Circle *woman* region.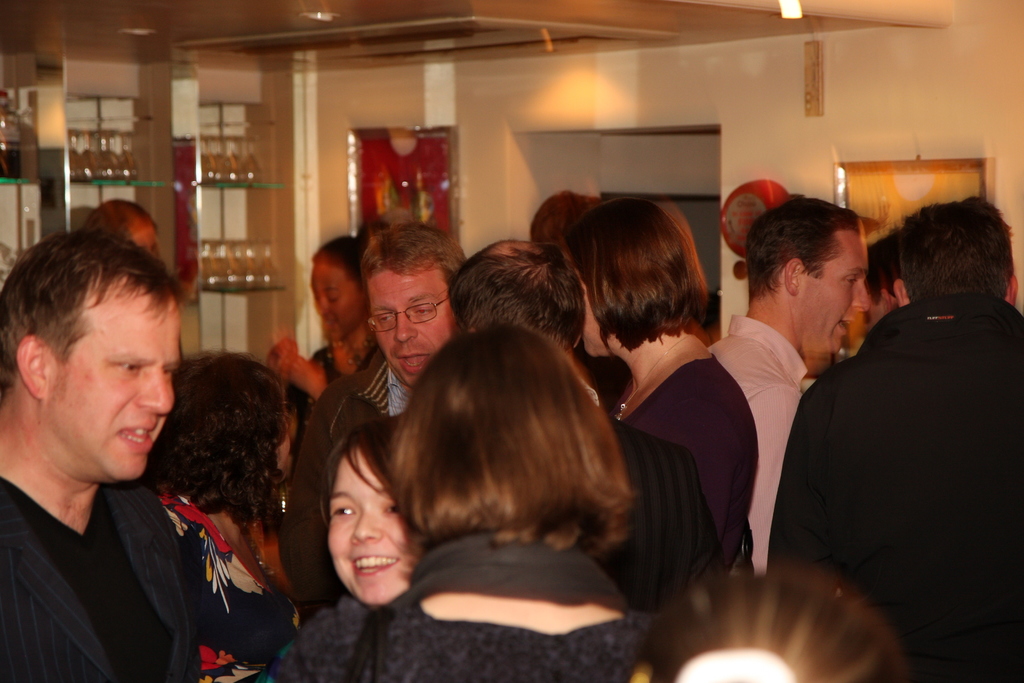
Region: [346, 329, 656, 682].
